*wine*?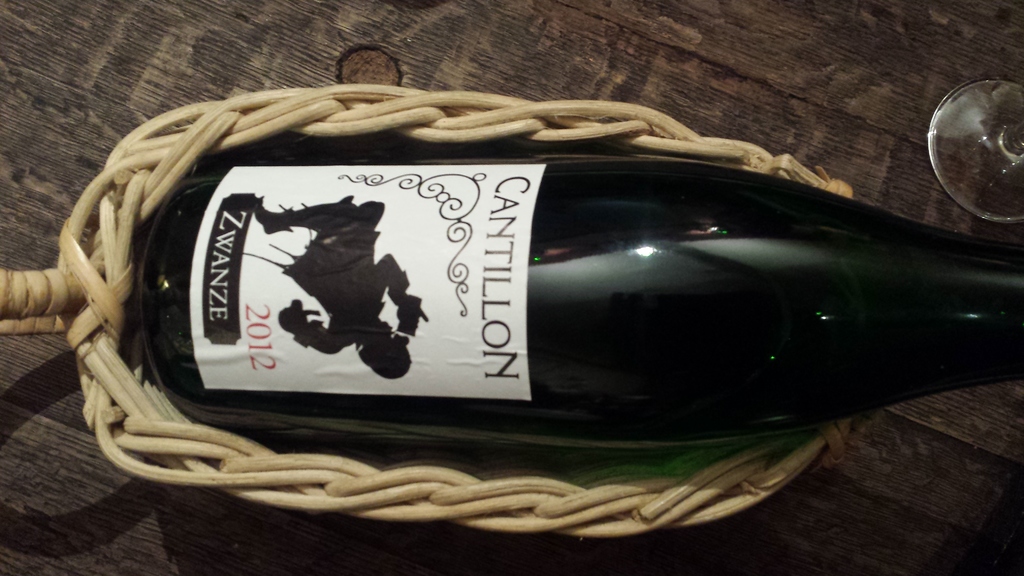
x1=129, y1=153, x2=1023, y2=474
